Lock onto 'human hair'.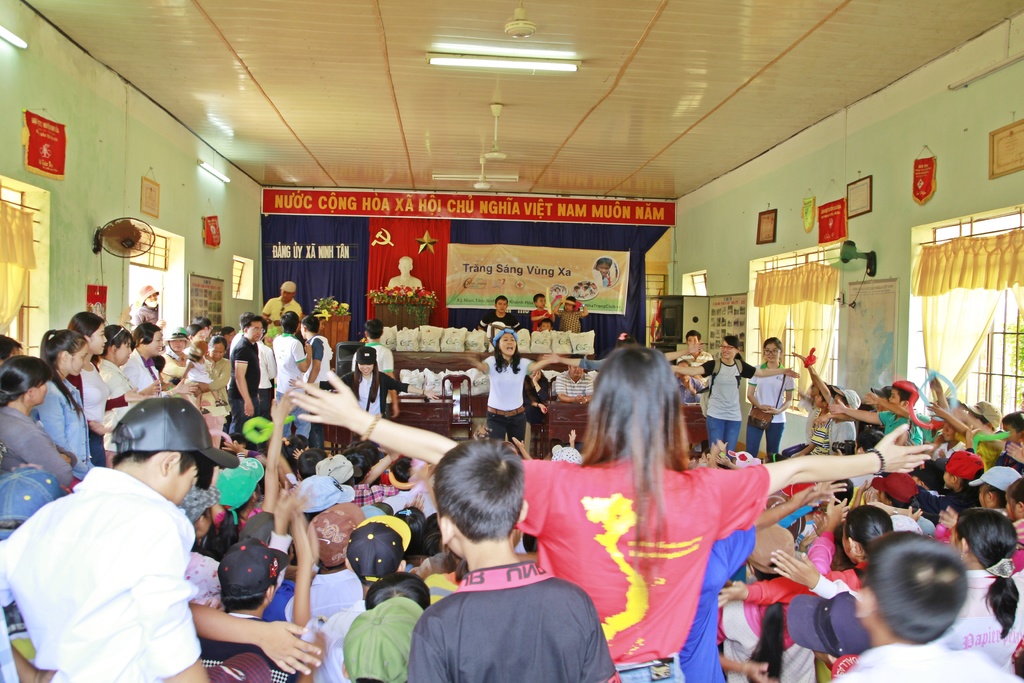
Locked: Rect(368, 573, 431, 612).
